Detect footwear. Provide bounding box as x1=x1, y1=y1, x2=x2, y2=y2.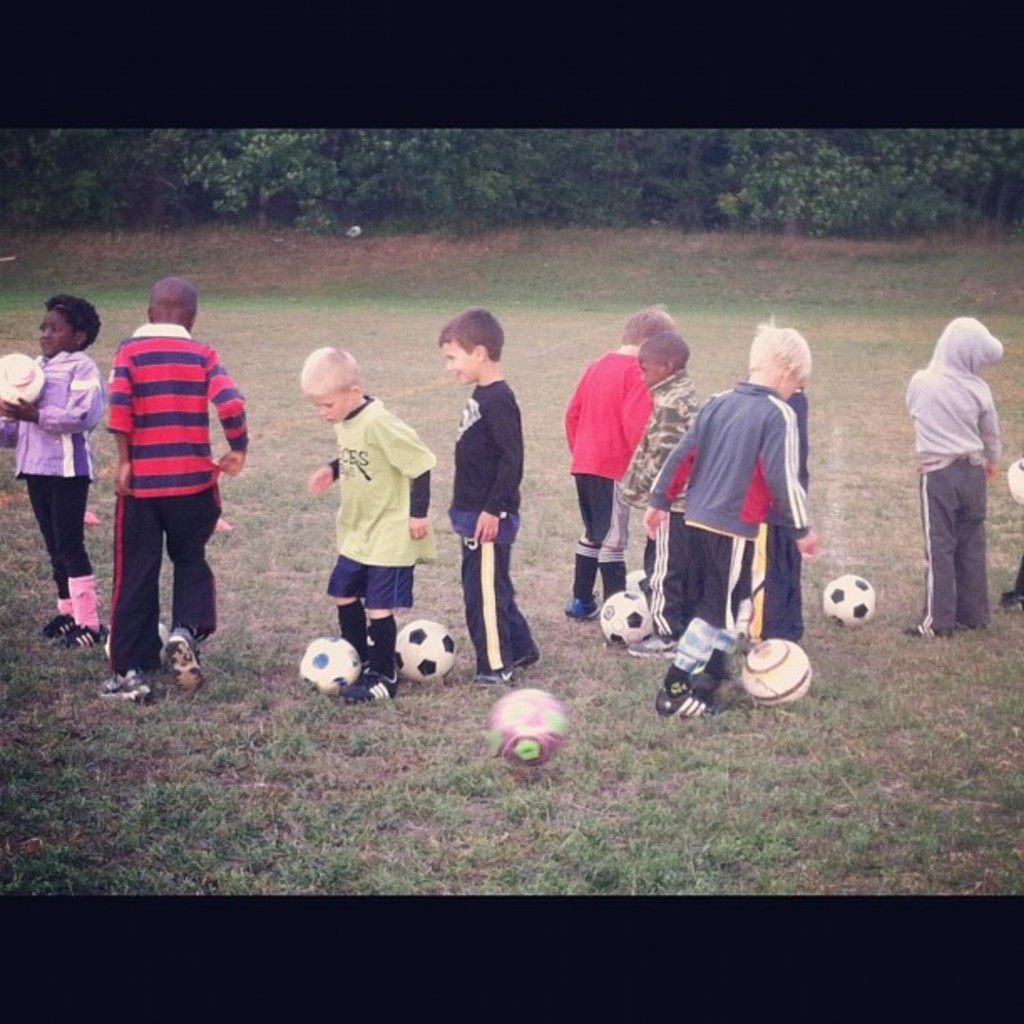
x1=566, y1=599, x2=597, y2=617.
